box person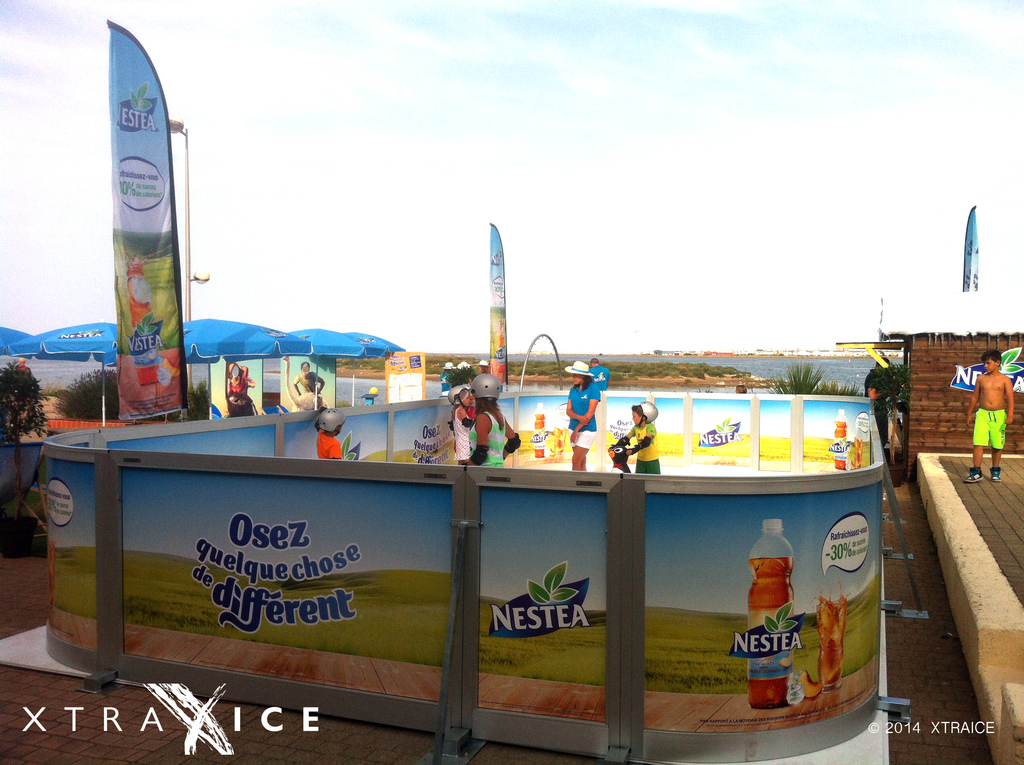
{"x1": 865, "y1": 356, "x2": 896, "y2": 451}
